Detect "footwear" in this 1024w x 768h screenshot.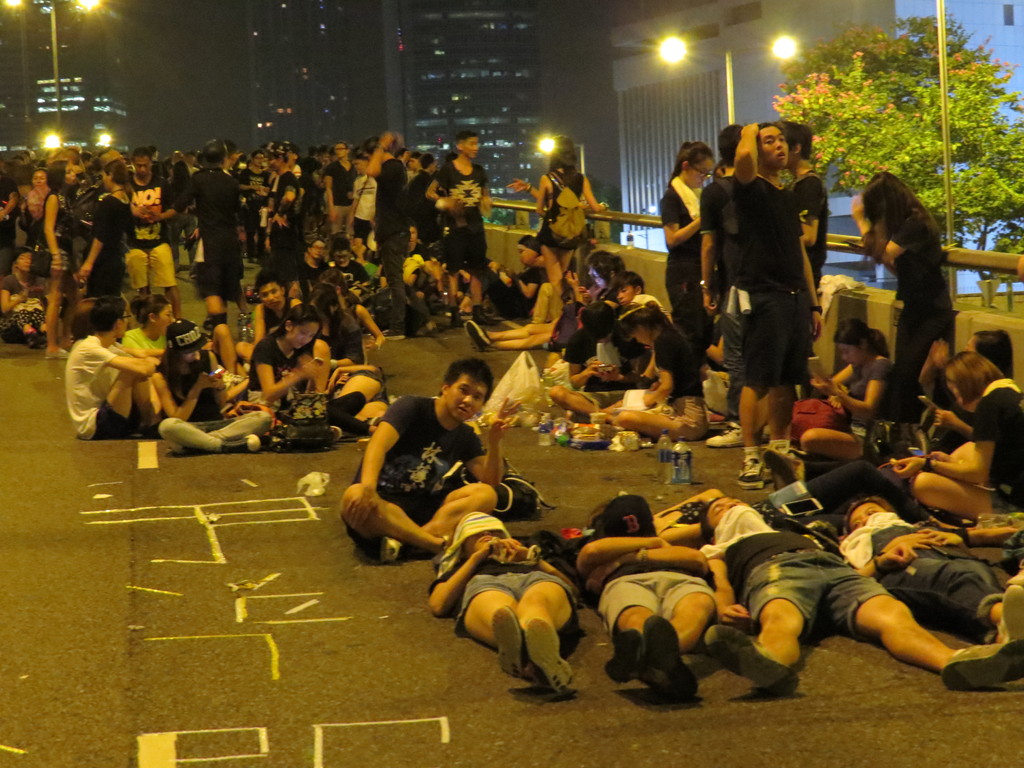
Detection: [x1=703, y1=622, x2=801, y2=700].
